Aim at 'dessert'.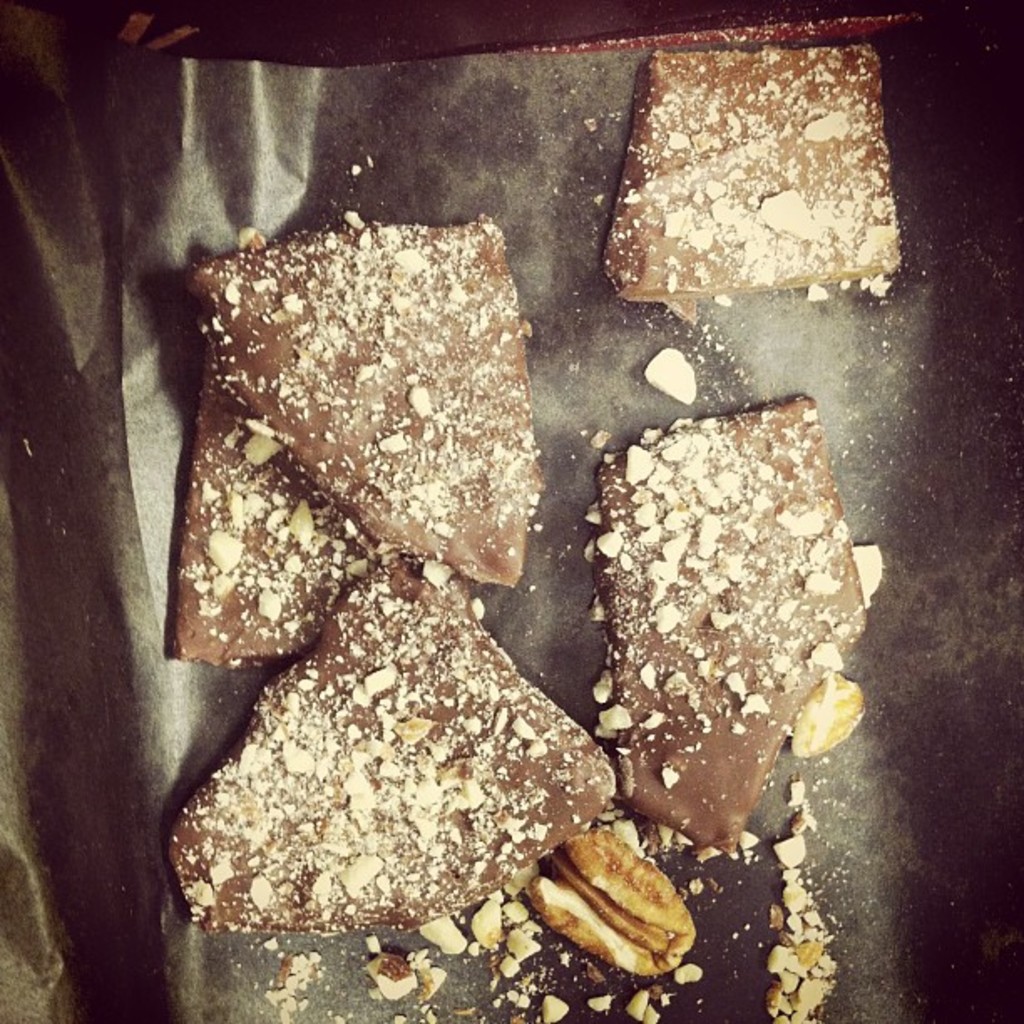
Aimed at 161,602,614,994.
